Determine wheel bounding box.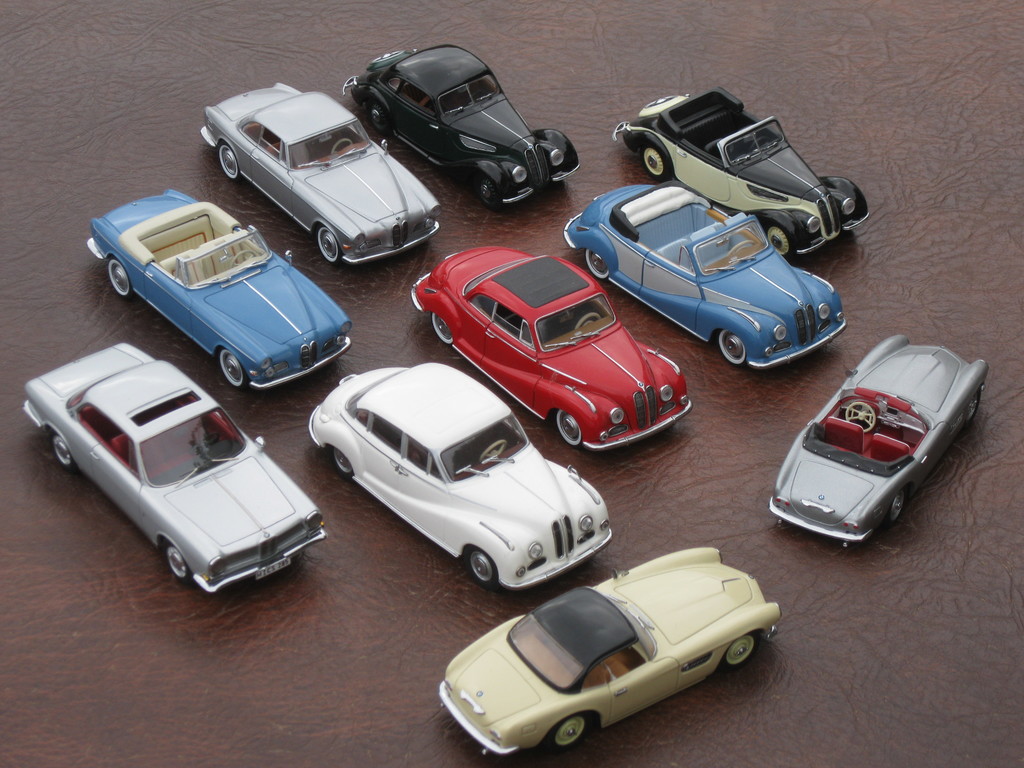
Determined: <region>191, 433, 219, 453</region>.
